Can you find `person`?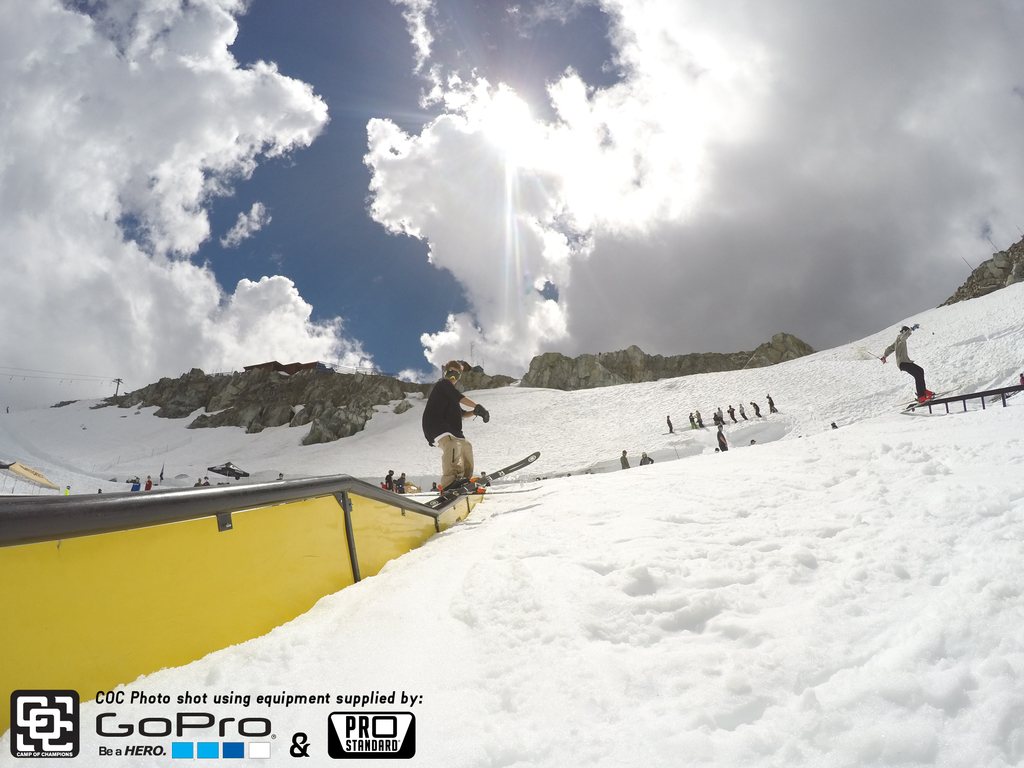
Yes, bounding box: {"x1": 878, "y1": 324, "x2": 939, "y2": 404}.
